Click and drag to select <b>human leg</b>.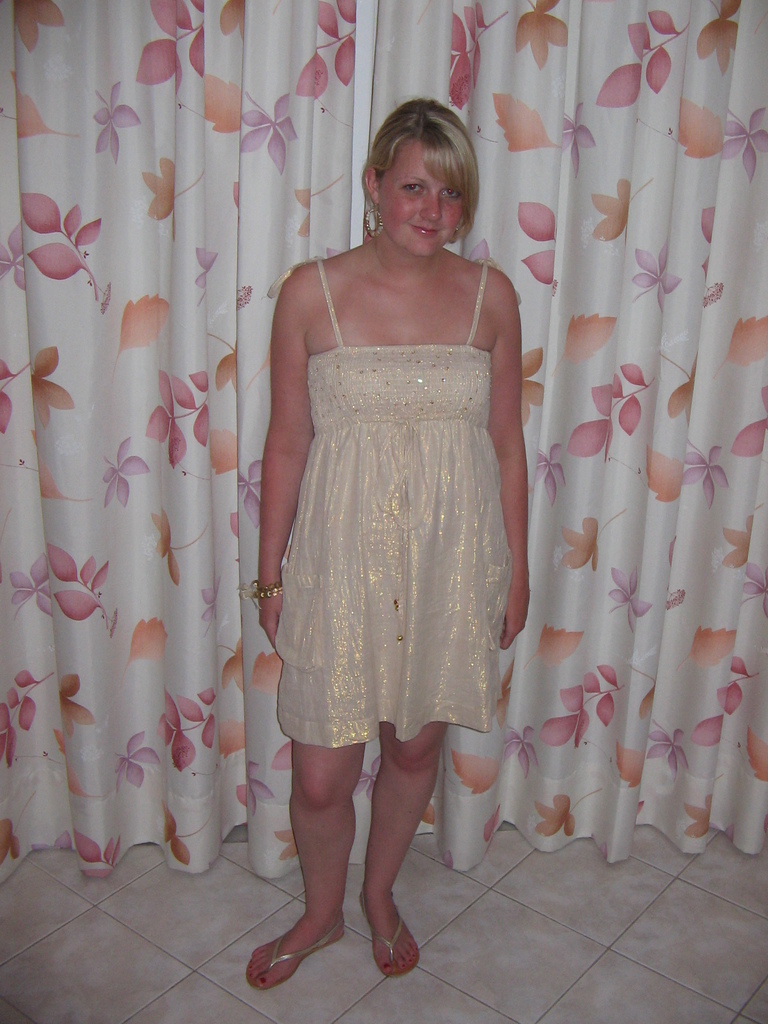
Selection: l=251, t=739, r=356, b=993.
